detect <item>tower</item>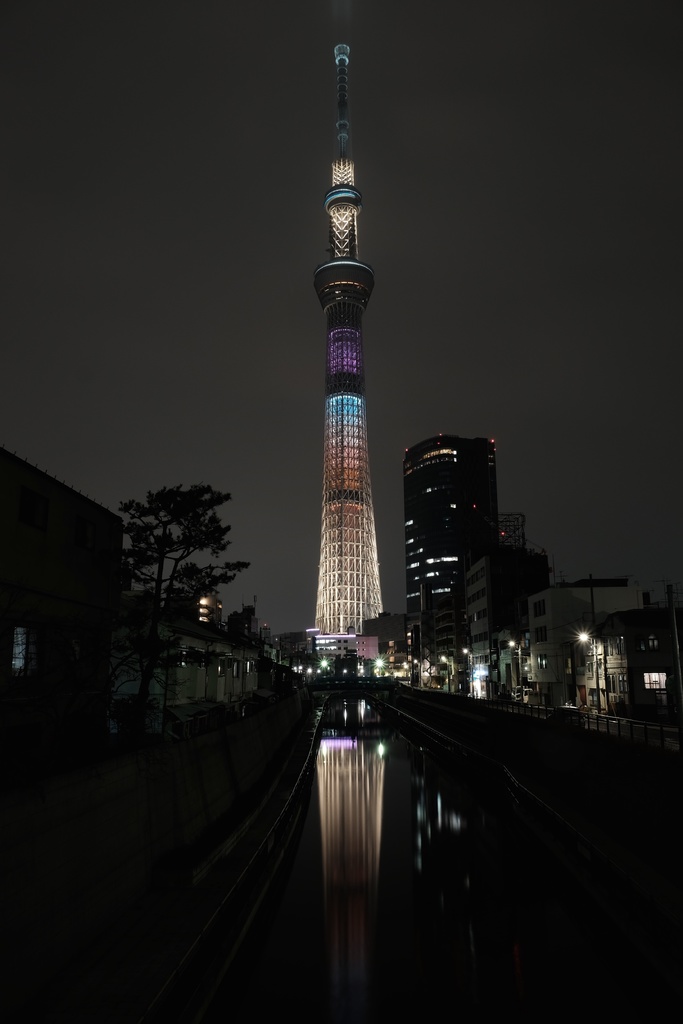
rect(406, 435, 484, 660)
